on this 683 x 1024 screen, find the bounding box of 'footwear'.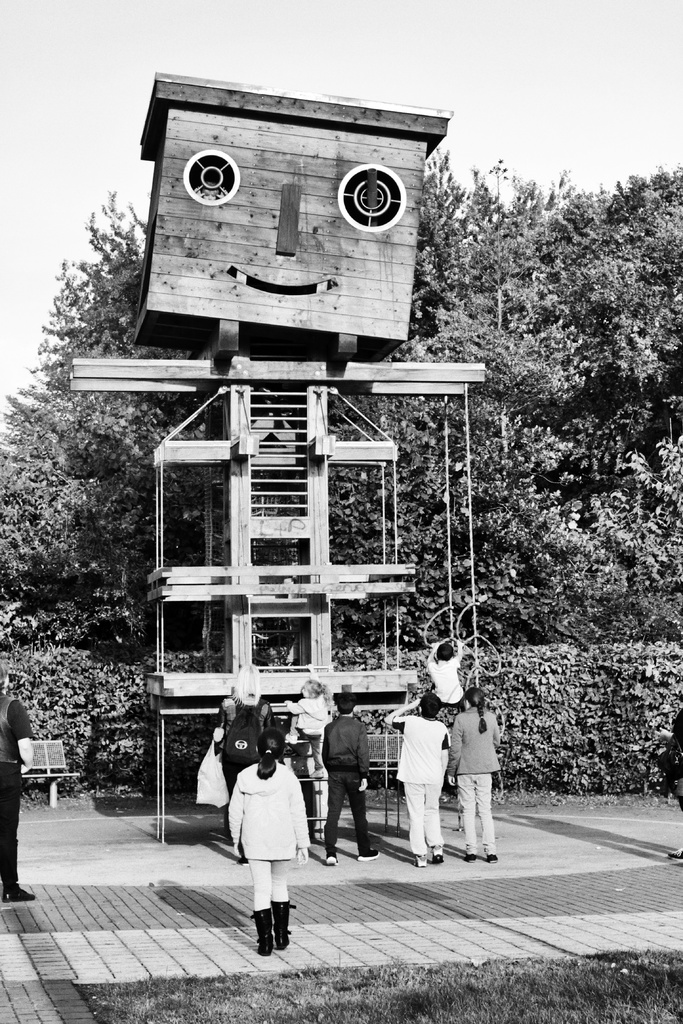
Bounding box: locate(0, 881, 37, 906).
